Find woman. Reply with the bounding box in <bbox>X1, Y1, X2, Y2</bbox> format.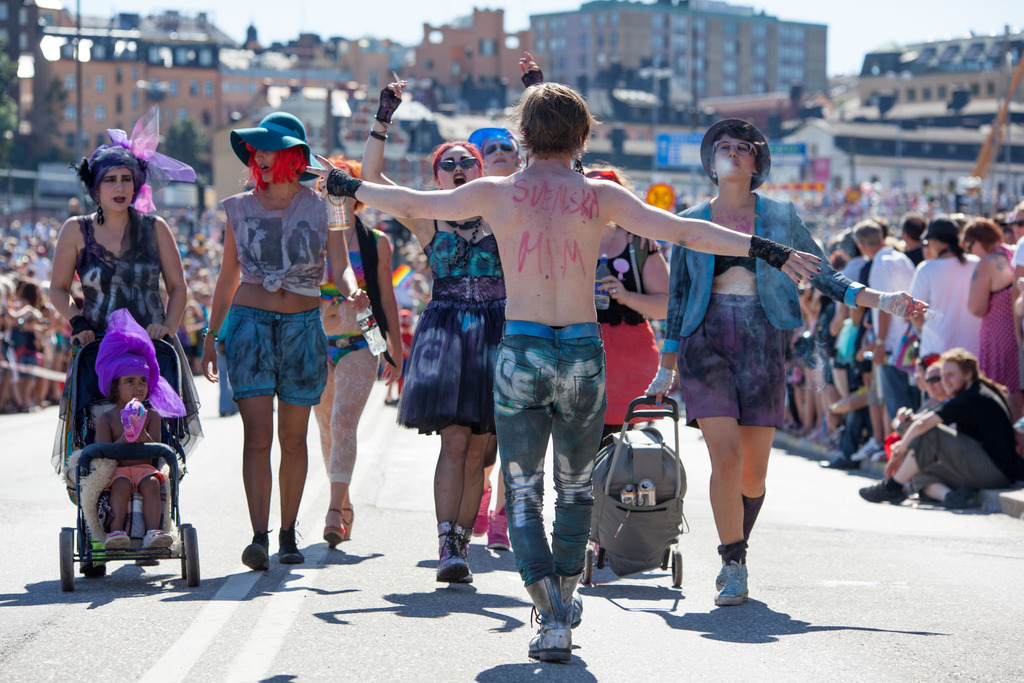
<bbox>957, 215, 1009, 417</bbox>.
